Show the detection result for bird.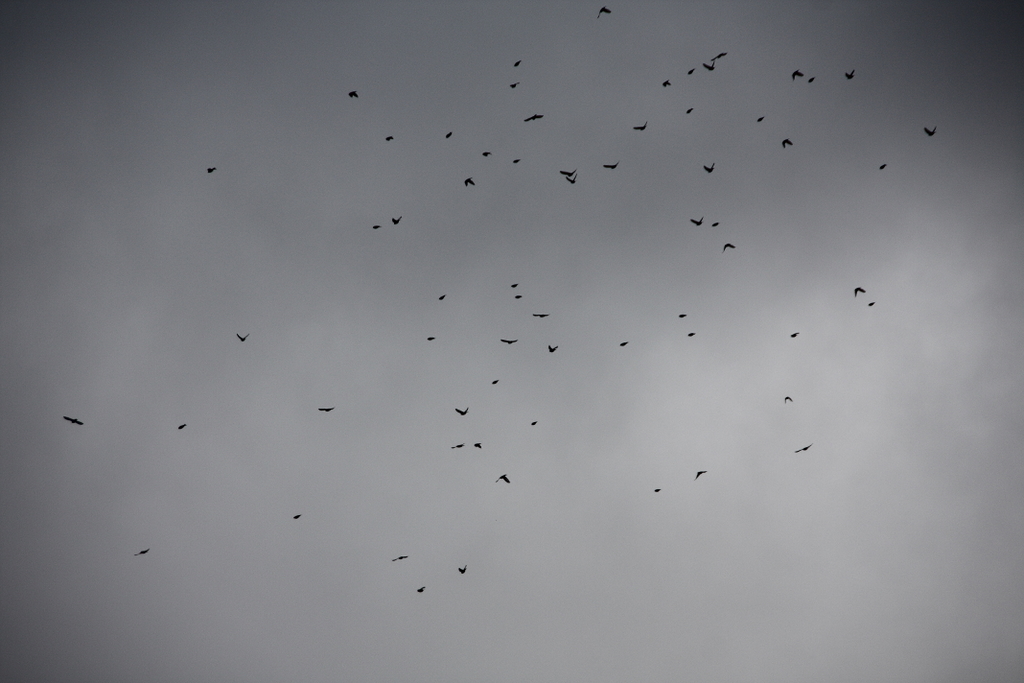
rect(704, 162, 714, 171).
